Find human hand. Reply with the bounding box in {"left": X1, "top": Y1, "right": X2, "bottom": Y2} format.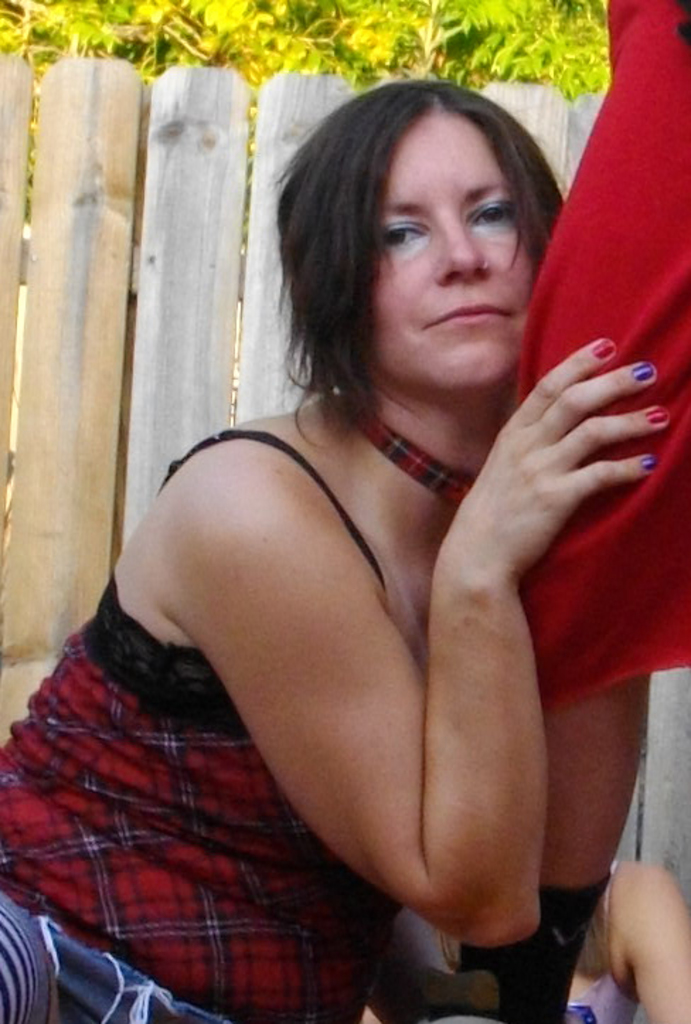
{"left": 460, "top": 323, "right": 661, "bottom": 576}.
